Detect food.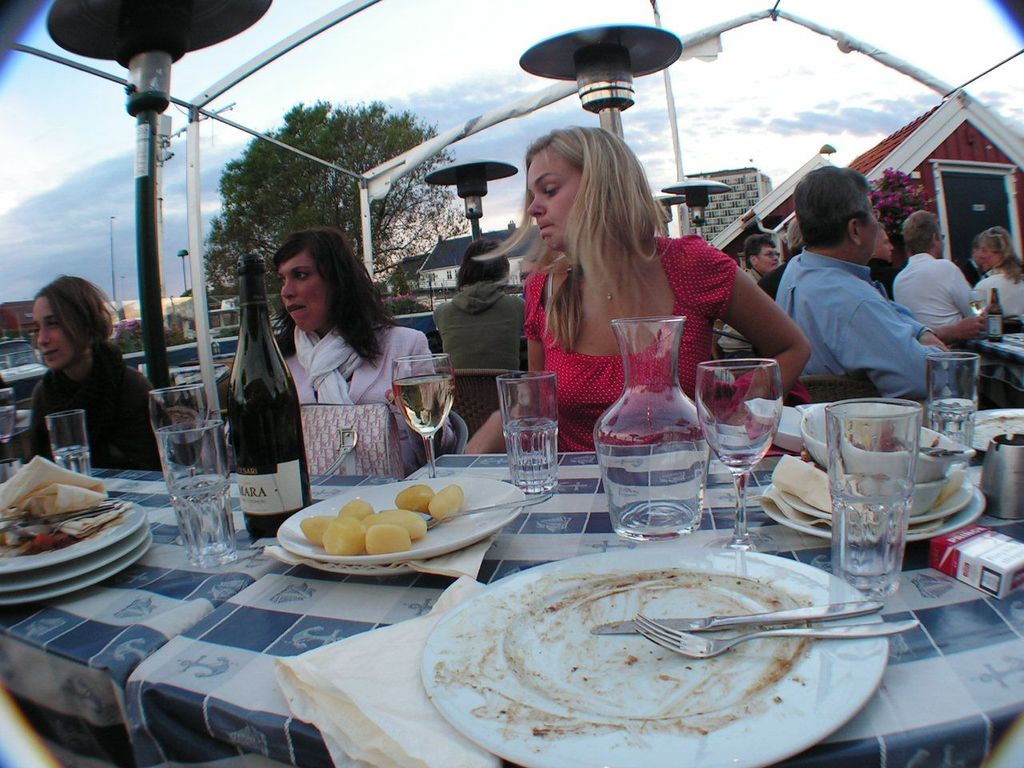
Detected at detection(423, 479, 465, 521).
